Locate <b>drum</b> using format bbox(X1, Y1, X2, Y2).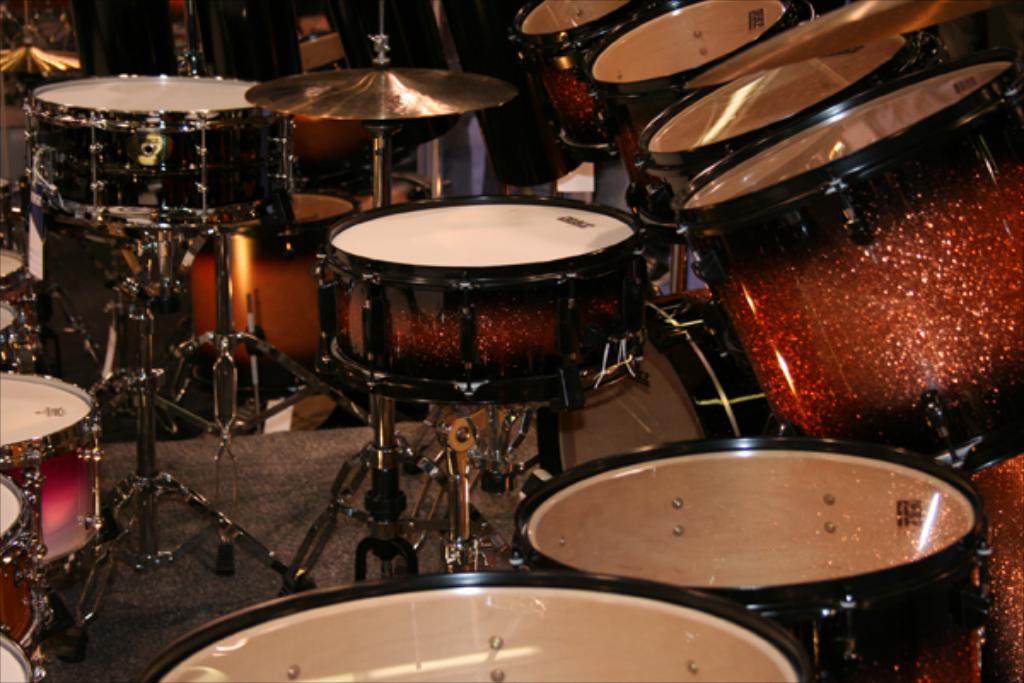
bbox(635, 27, 934, 229).
